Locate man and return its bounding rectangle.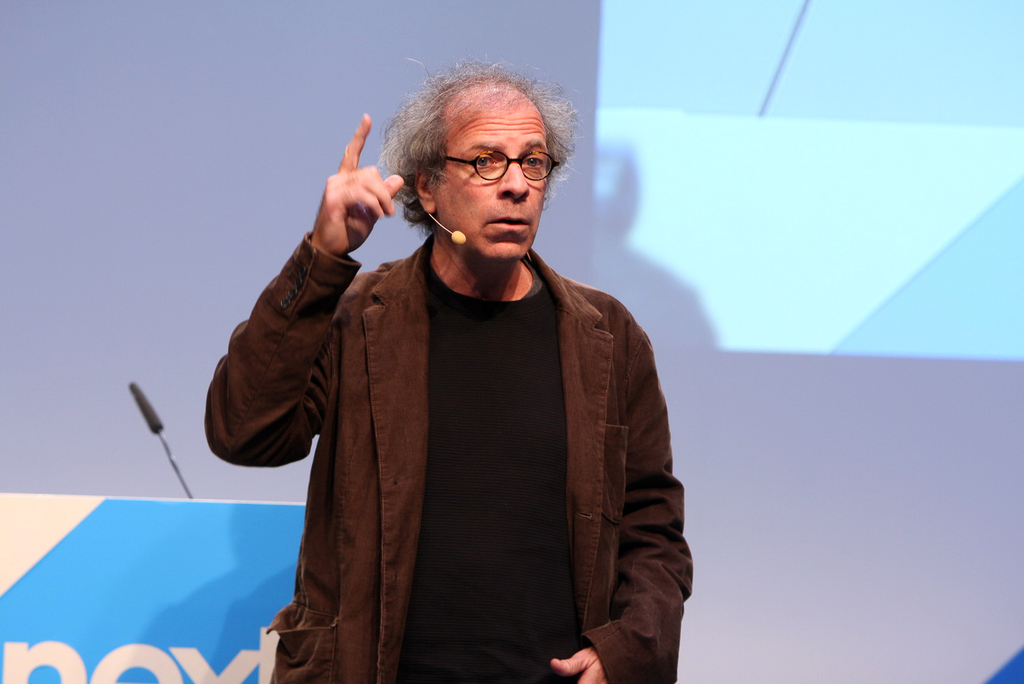
bbox=(215, 74, 685, 679).
